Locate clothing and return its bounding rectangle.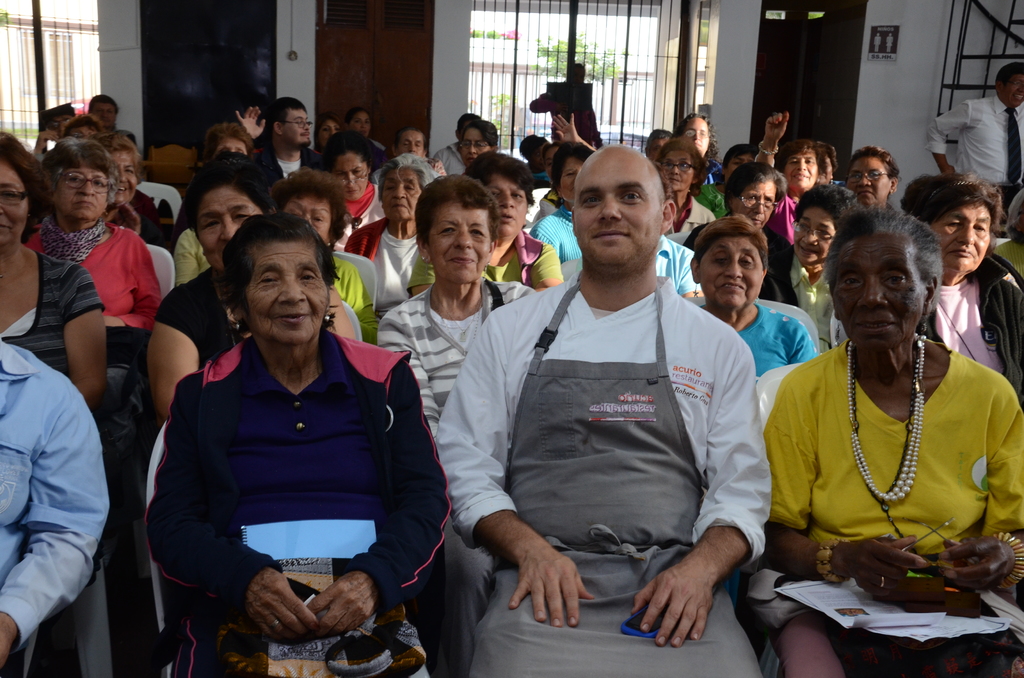
149 328 455 677.
